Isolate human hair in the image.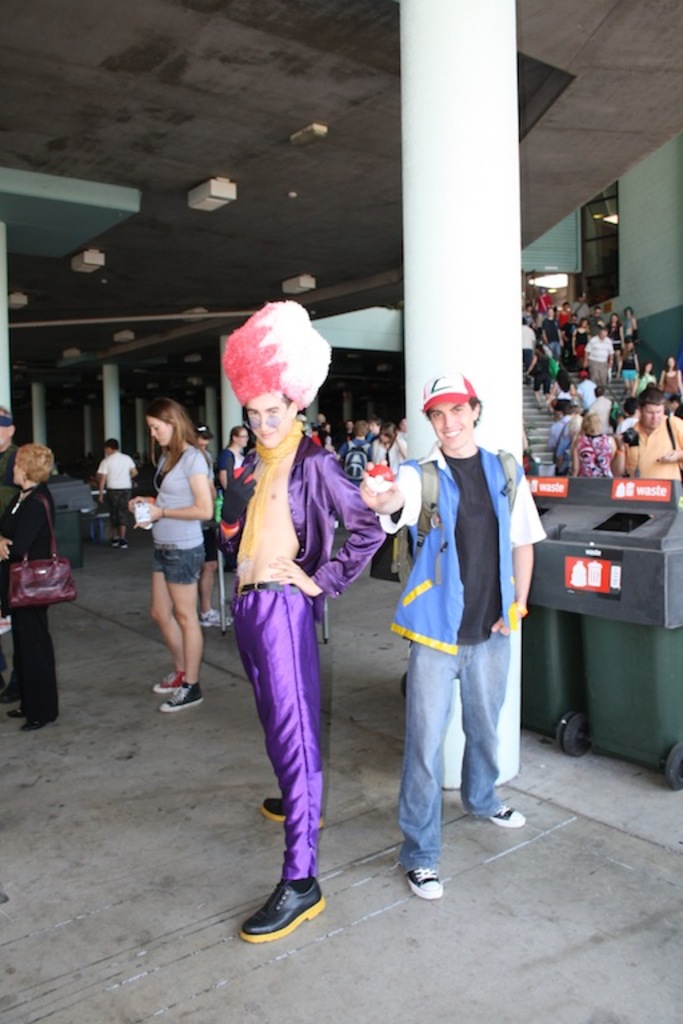
Isolated region: select_region(550, 393, 576, 415).
